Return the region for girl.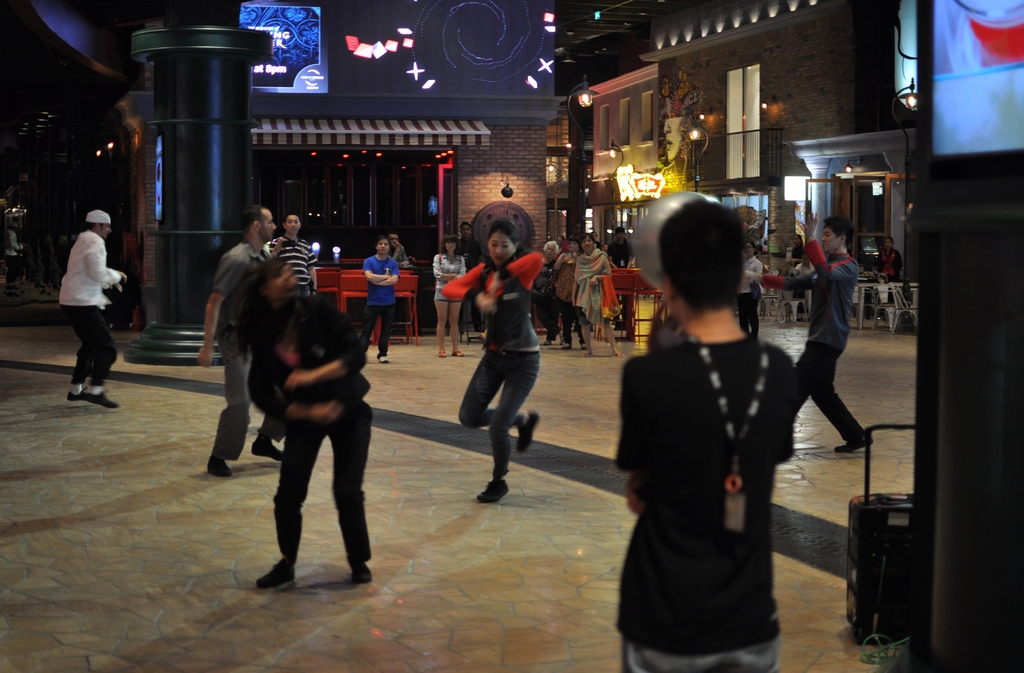
box=[430, 234, 468, 359].
